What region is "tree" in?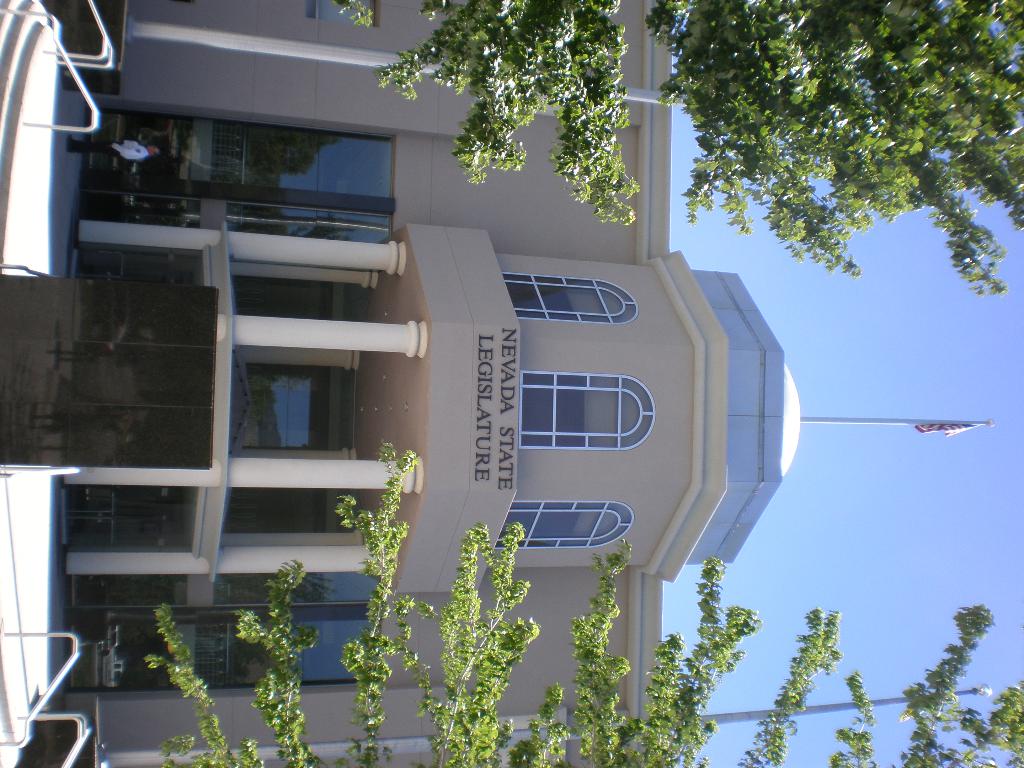
[left=334, top=0, right=1023, bottom=298].
